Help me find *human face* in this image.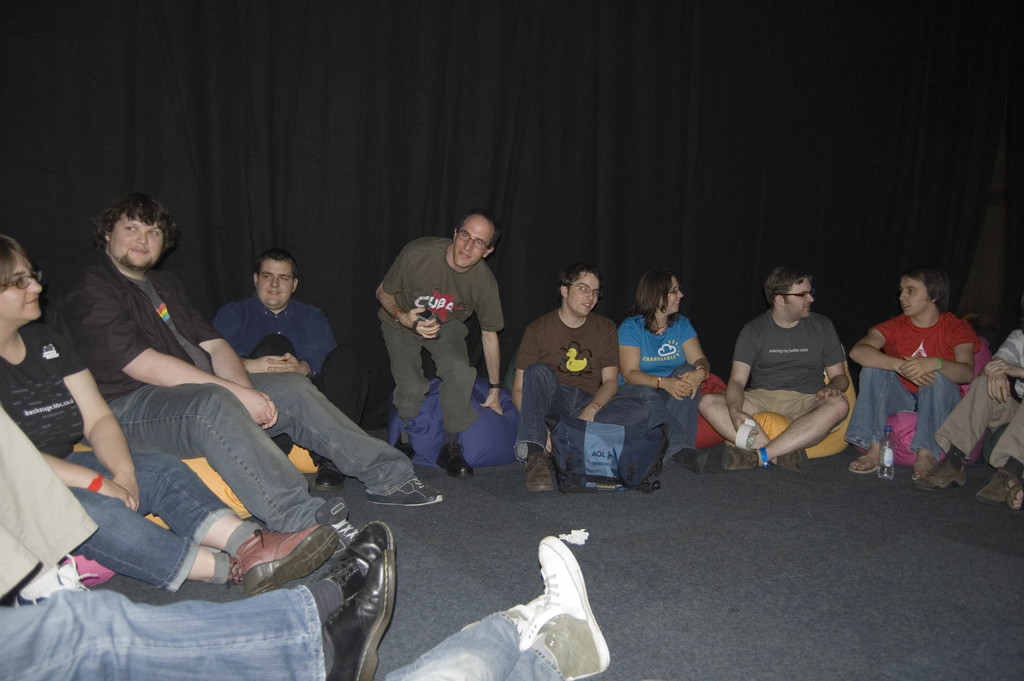
Found it: detection(659, 272, 684, 317).
